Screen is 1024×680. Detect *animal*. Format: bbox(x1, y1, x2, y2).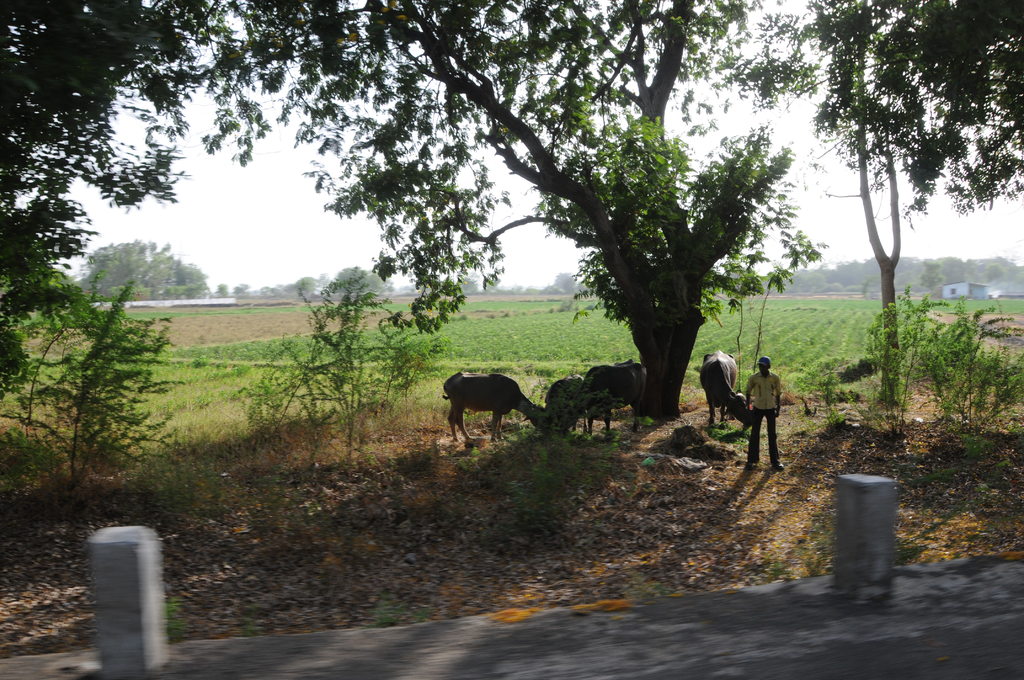
bbox(438, 371, 551, 439).
